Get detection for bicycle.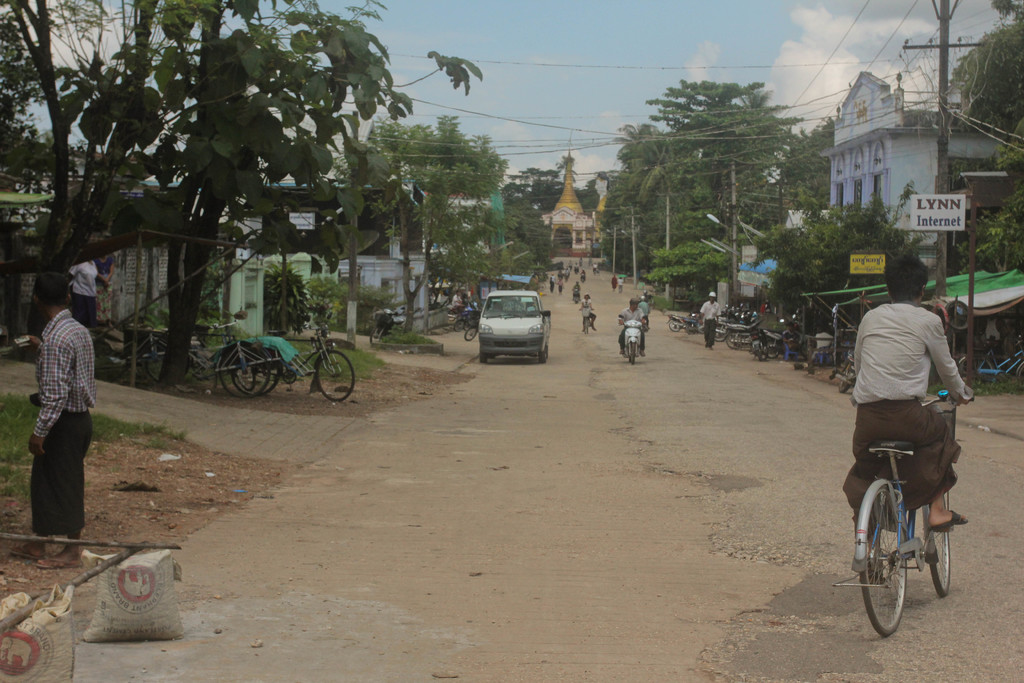
Detection: bbox=(216, 317, 357, 406).
